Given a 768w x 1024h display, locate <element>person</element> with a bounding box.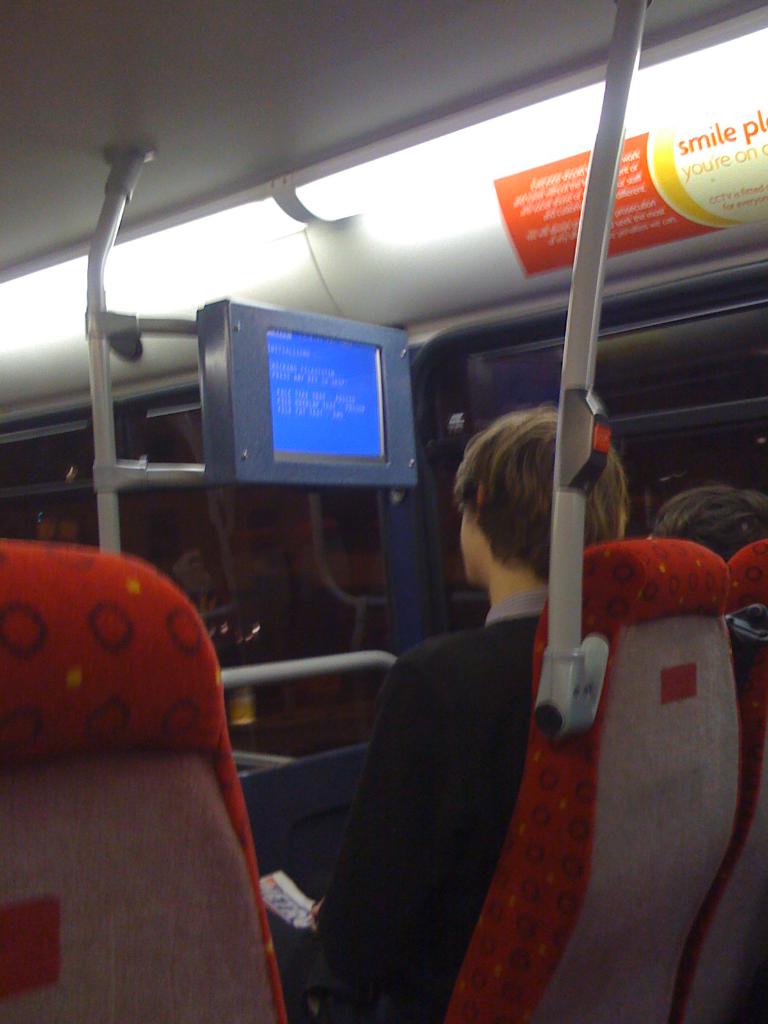
Located: detection(312, 404, 628, 1011).
